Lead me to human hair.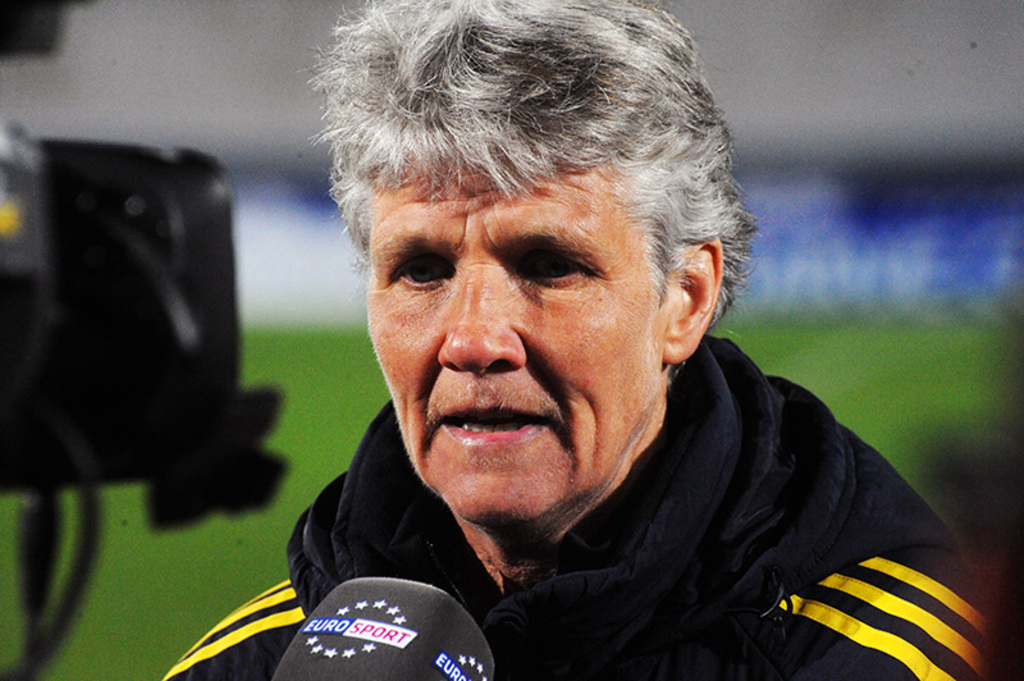
Lead to {"x1": 289, "y1": 6, "x2": 716, "y2": 343}.
